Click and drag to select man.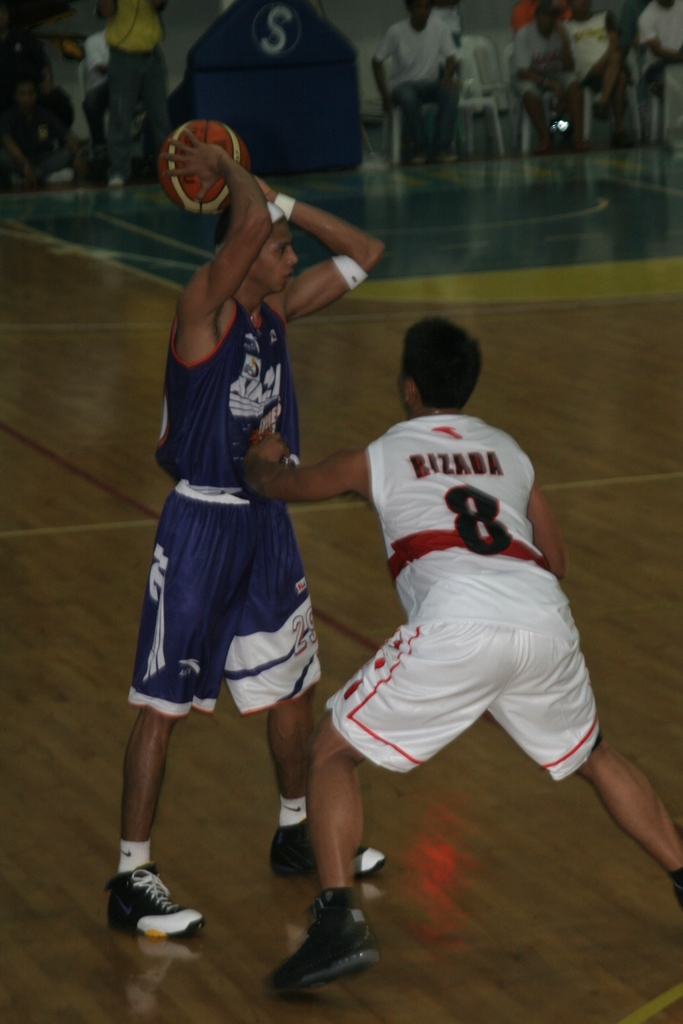
Selection: <box>429,0,462,76</box>.
